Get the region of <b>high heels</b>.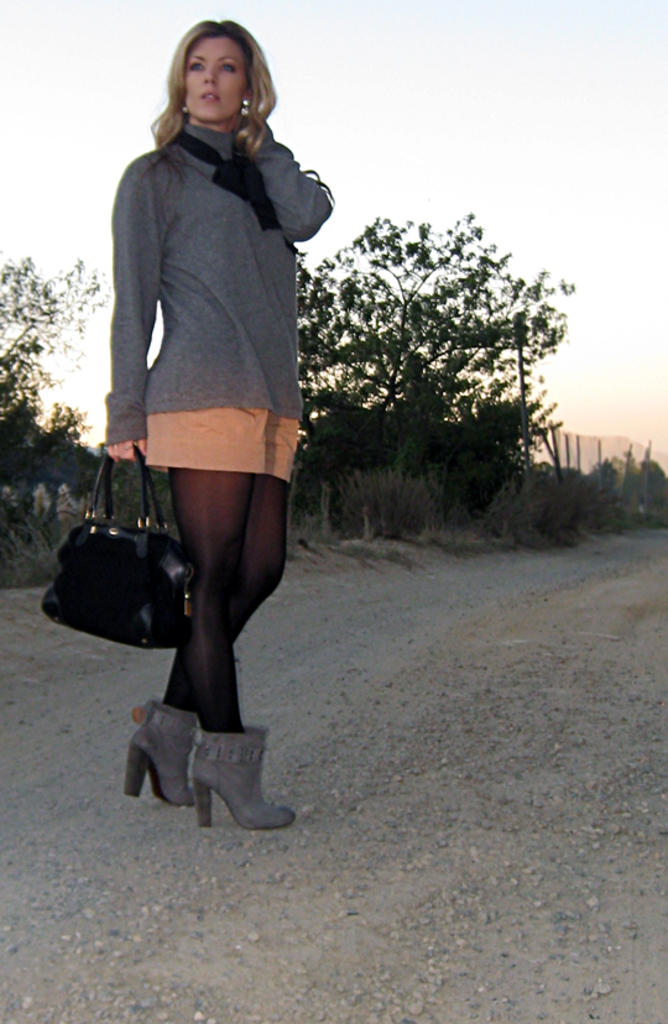
l=183, t=723, r=298, b=825.
